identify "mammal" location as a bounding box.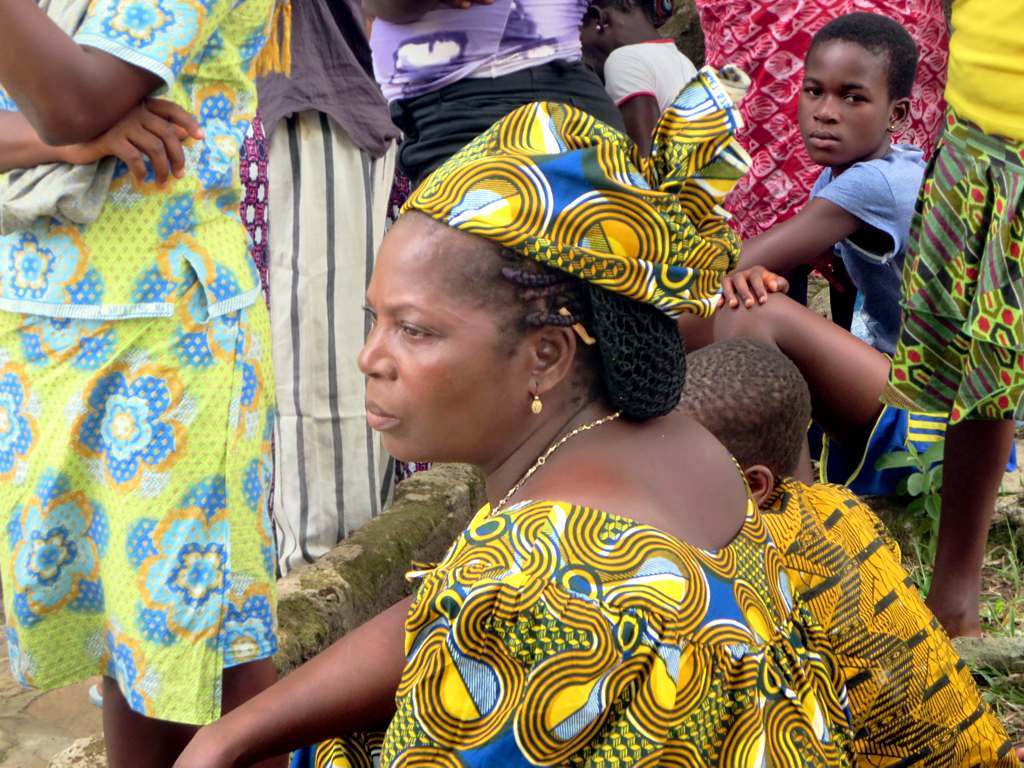
Rect(0, 0, 288, 767).
